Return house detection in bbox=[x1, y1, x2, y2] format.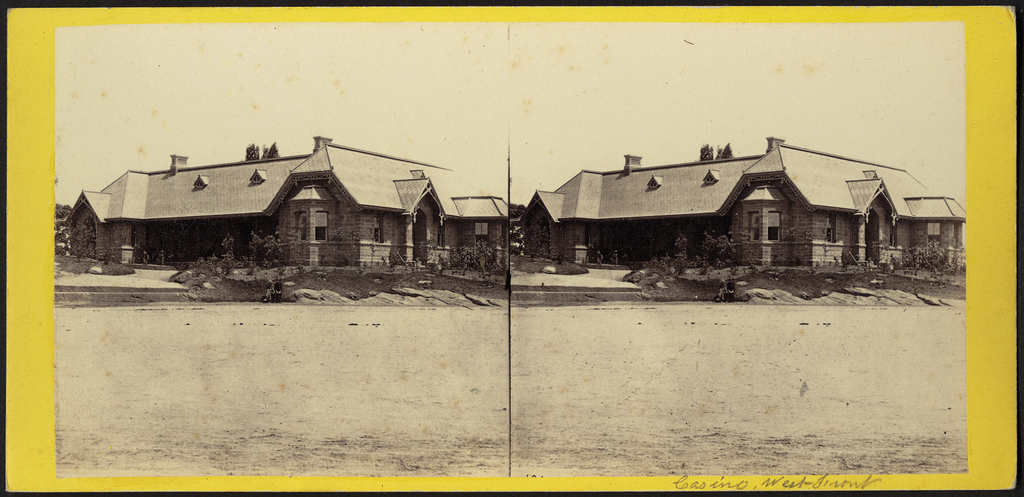
bbox=[527, 136, 967, 270].
